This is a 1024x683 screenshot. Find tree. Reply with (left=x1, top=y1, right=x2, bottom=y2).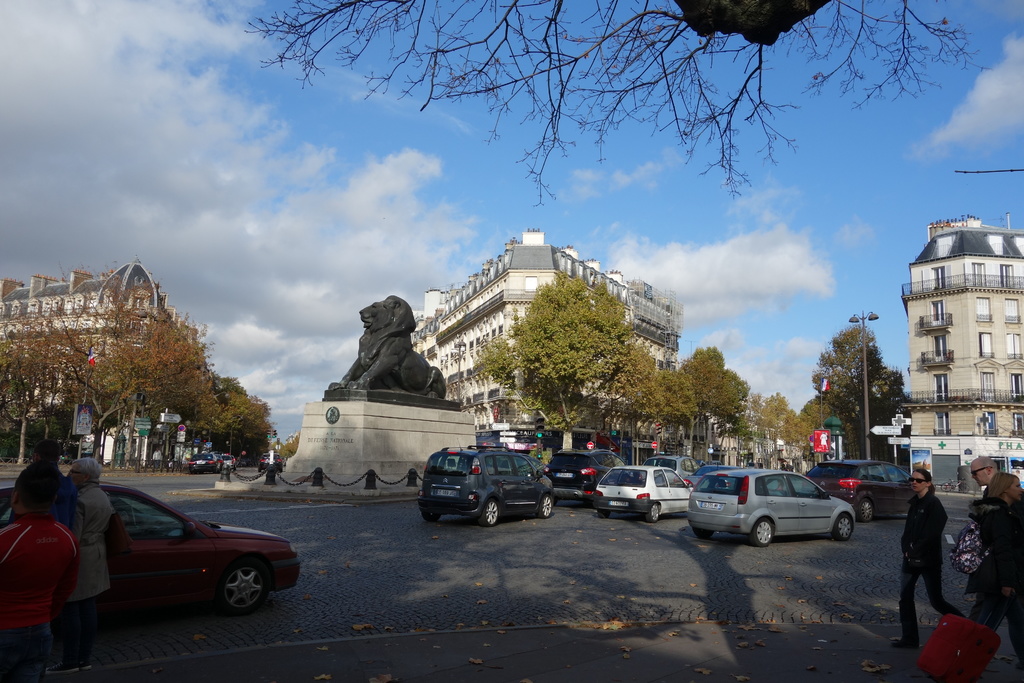
(left=595, top=344, right=701, bottom=461).
